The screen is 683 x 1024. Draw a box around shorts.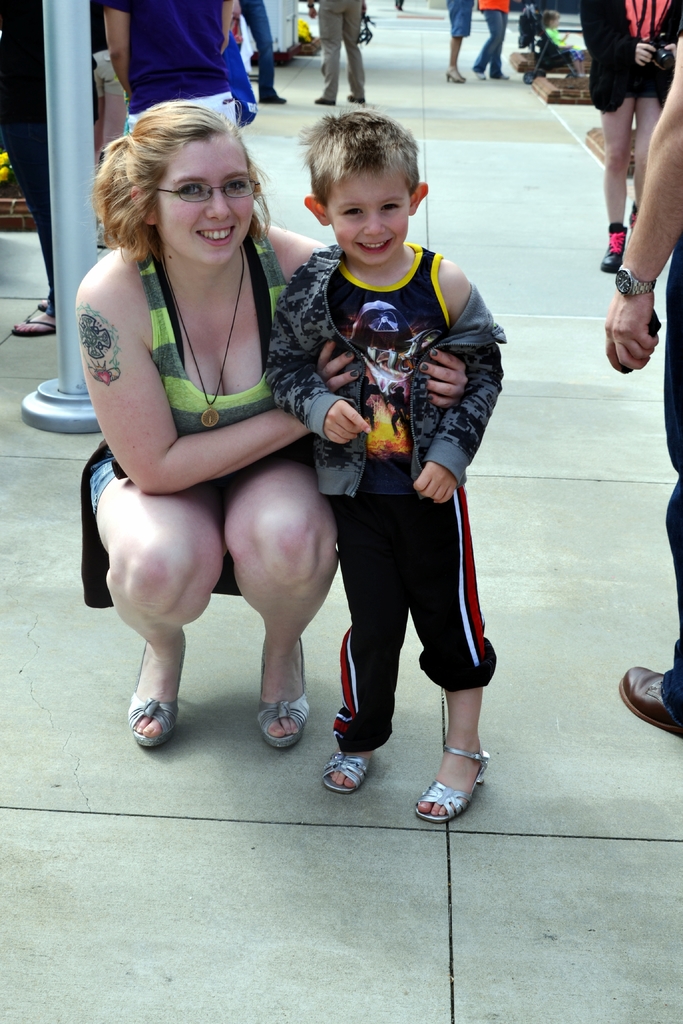
<box>444,0,475,36</box>.
